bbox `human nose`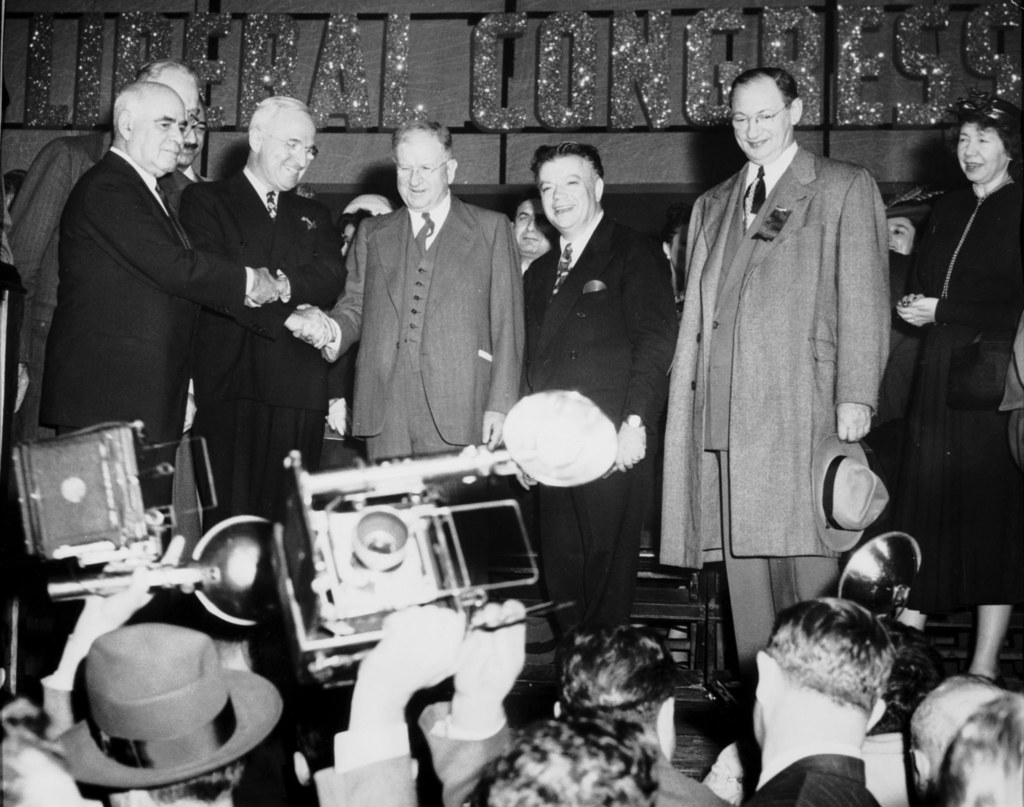
(left=182, top=127, right=200, bottom=145)
